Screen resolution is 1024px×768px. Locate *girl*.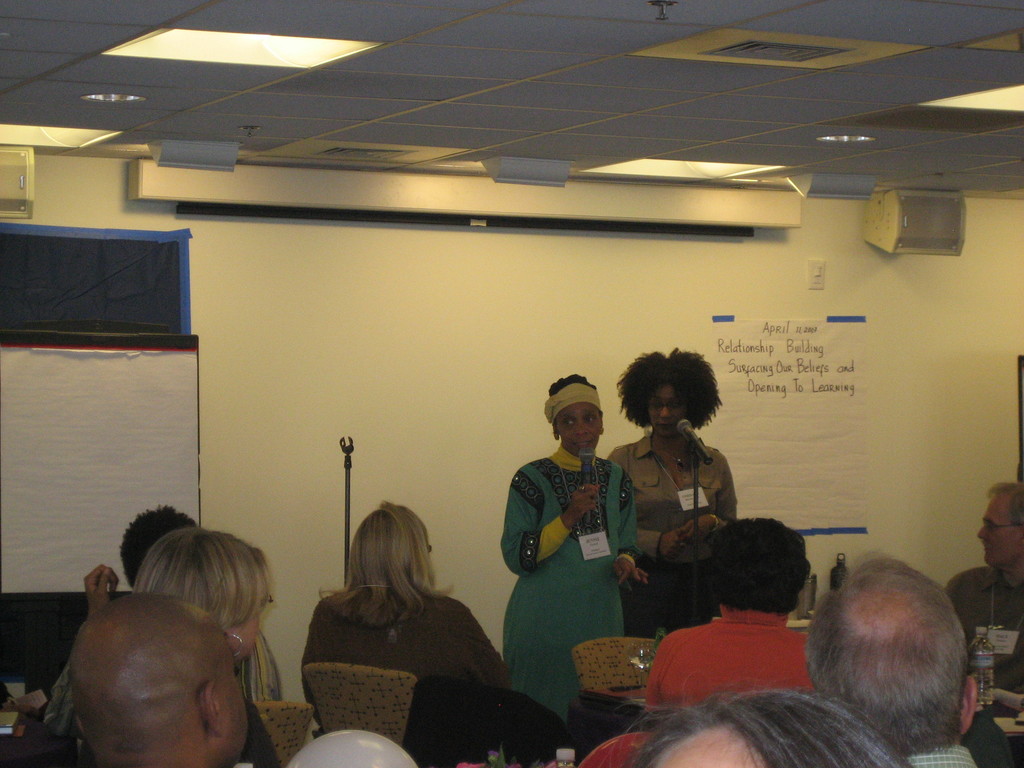
[298,497,519,742].
